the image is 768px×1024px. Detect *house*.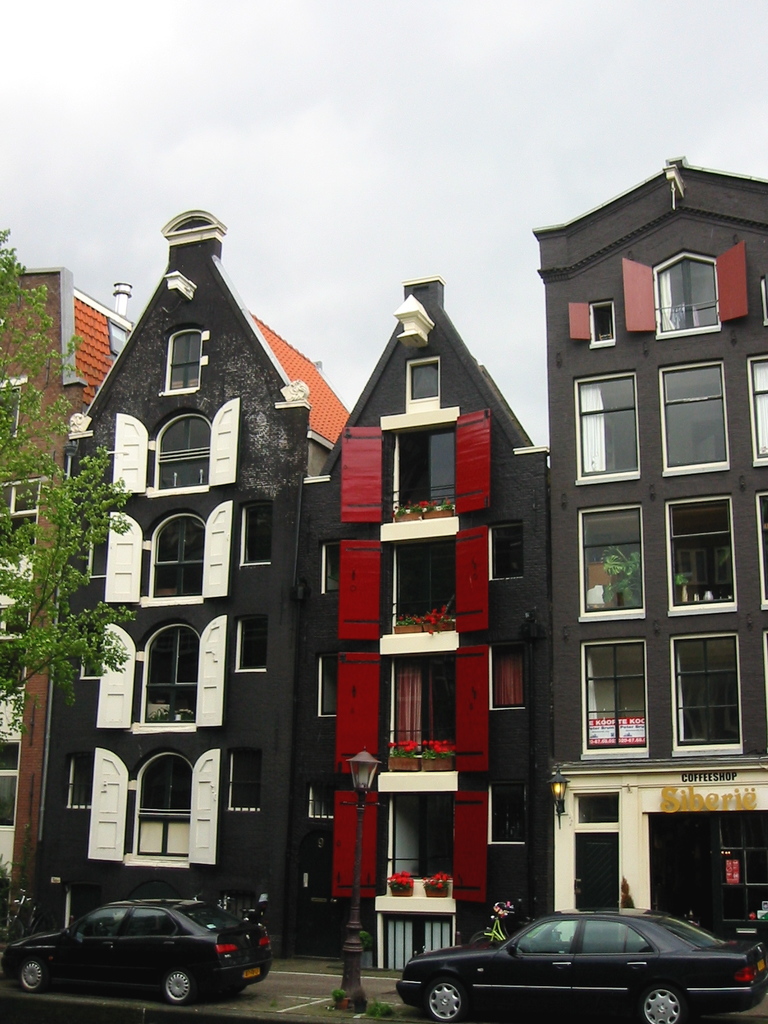
Detection: Rect(315, 283, 564, 972).
